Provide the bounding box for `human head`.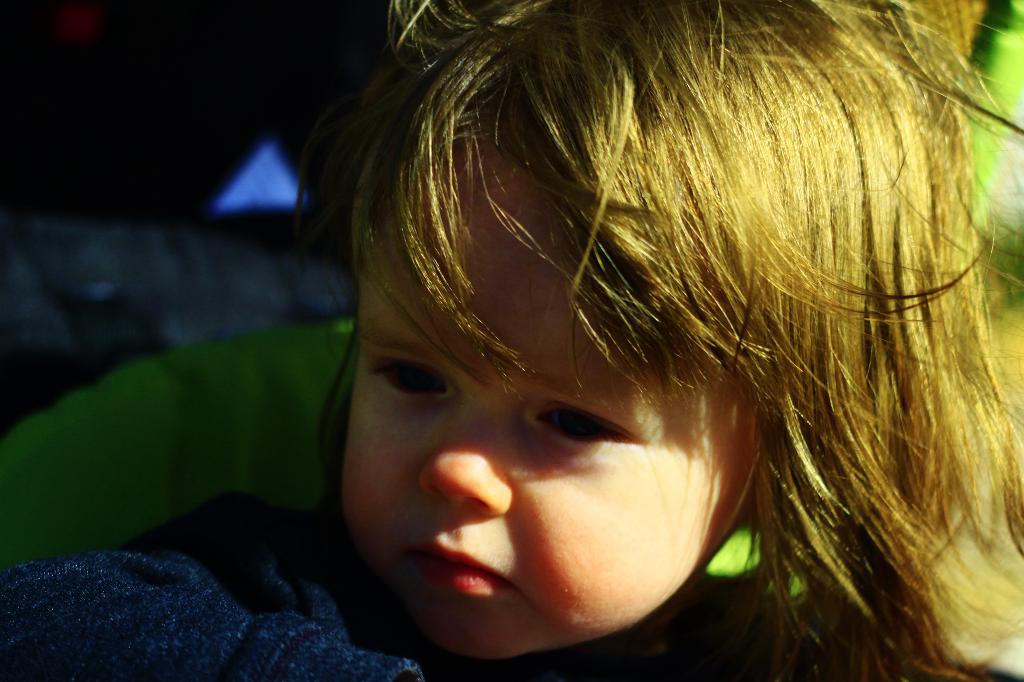
(left=330, top=3, right=954, bottom=640).
